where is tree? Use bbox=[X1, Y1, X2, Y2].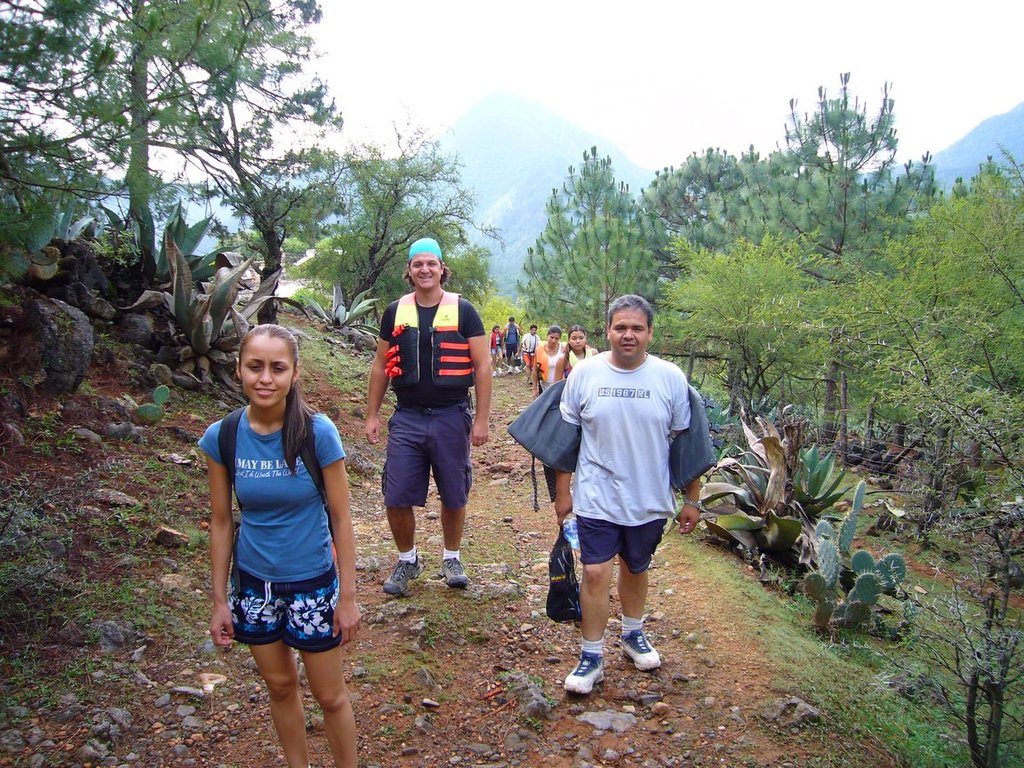
bbox=[506, 146, 667, 357].
